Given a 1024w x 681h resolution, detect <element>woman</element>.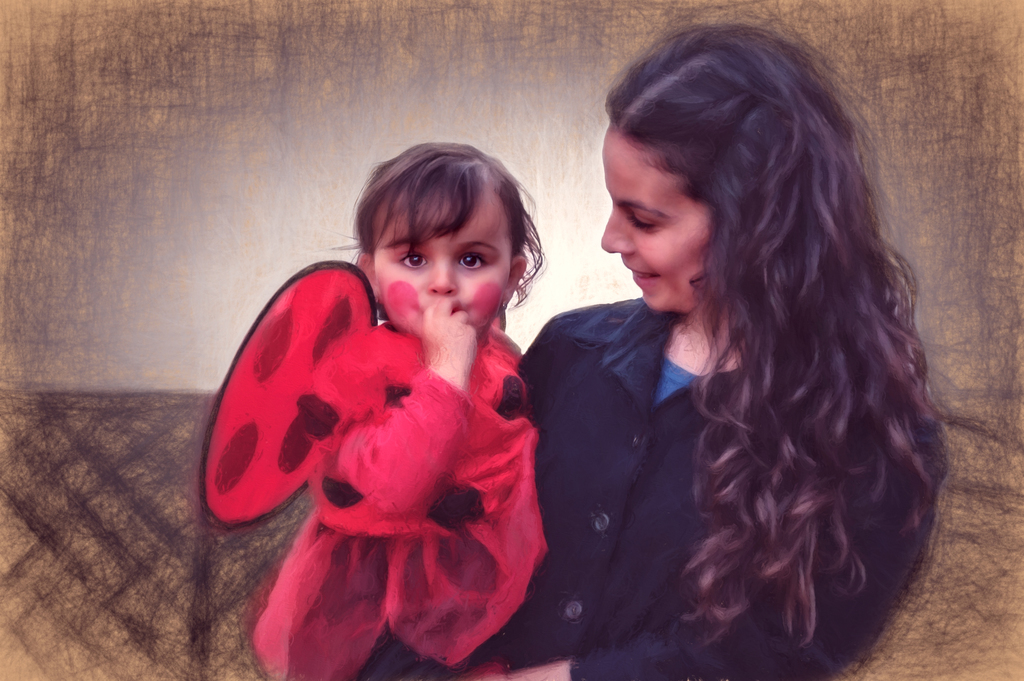
BBox(356, 24, 970, 680).
